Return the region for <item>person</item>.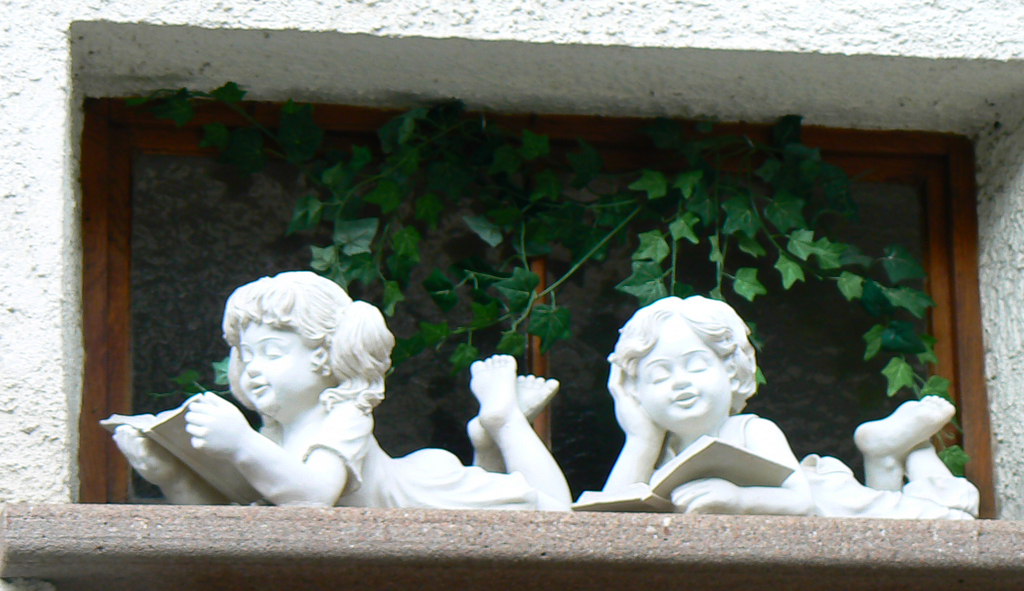
locate(132, 269, 500, 522).
